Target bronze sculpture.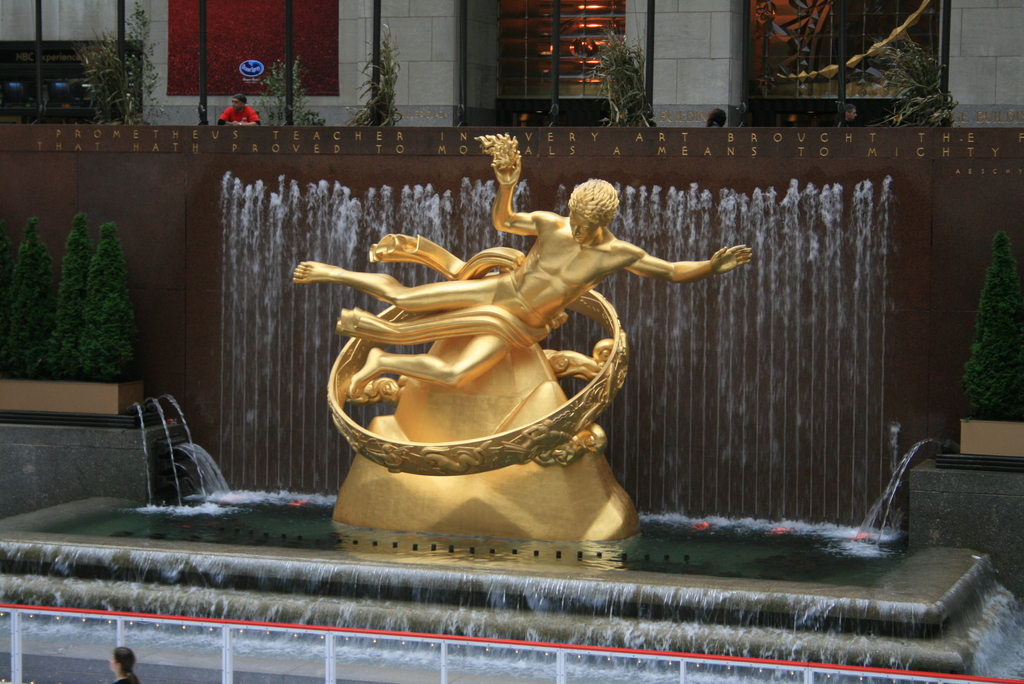
Target region: [x1=279, y1=122, x2=749, y2=551].
